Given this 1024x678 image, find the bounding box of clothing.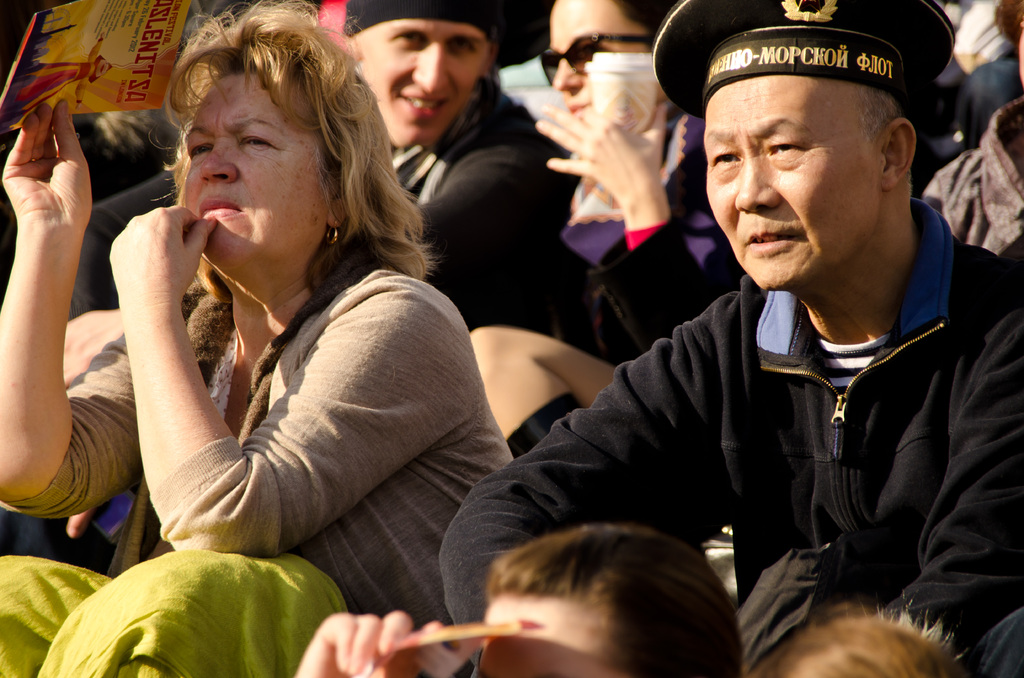
pyautogui.locateOnScreen(0, 257, 516, 677).
